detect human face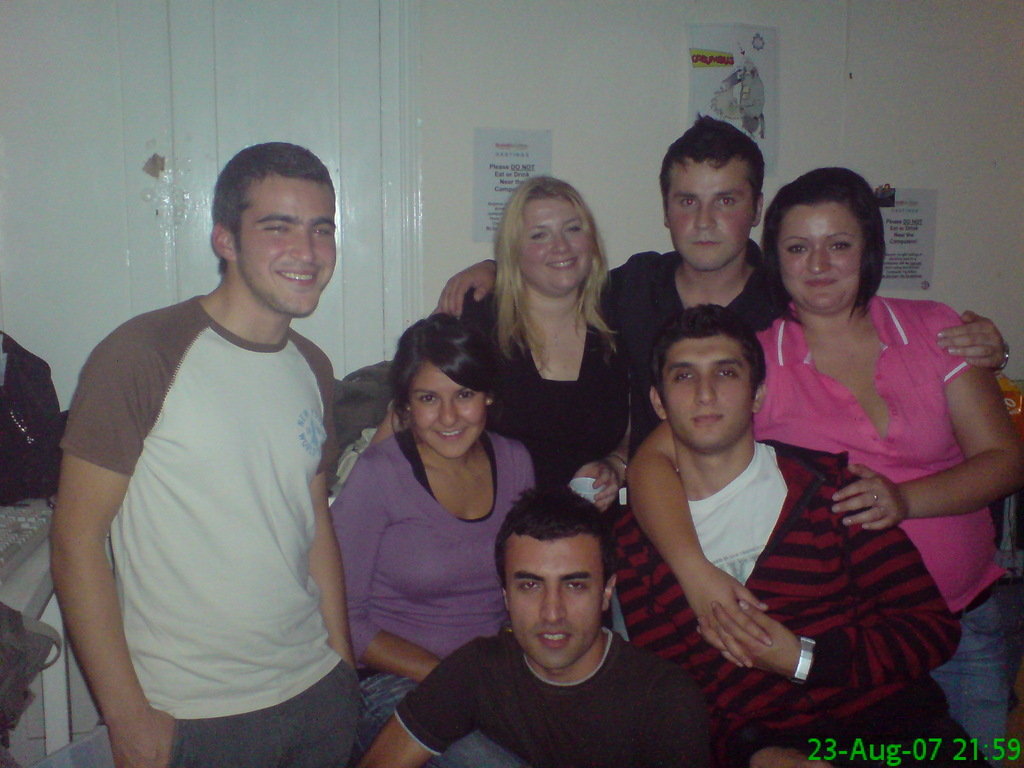
[left=243, top=182, right=337, bottom=309]
